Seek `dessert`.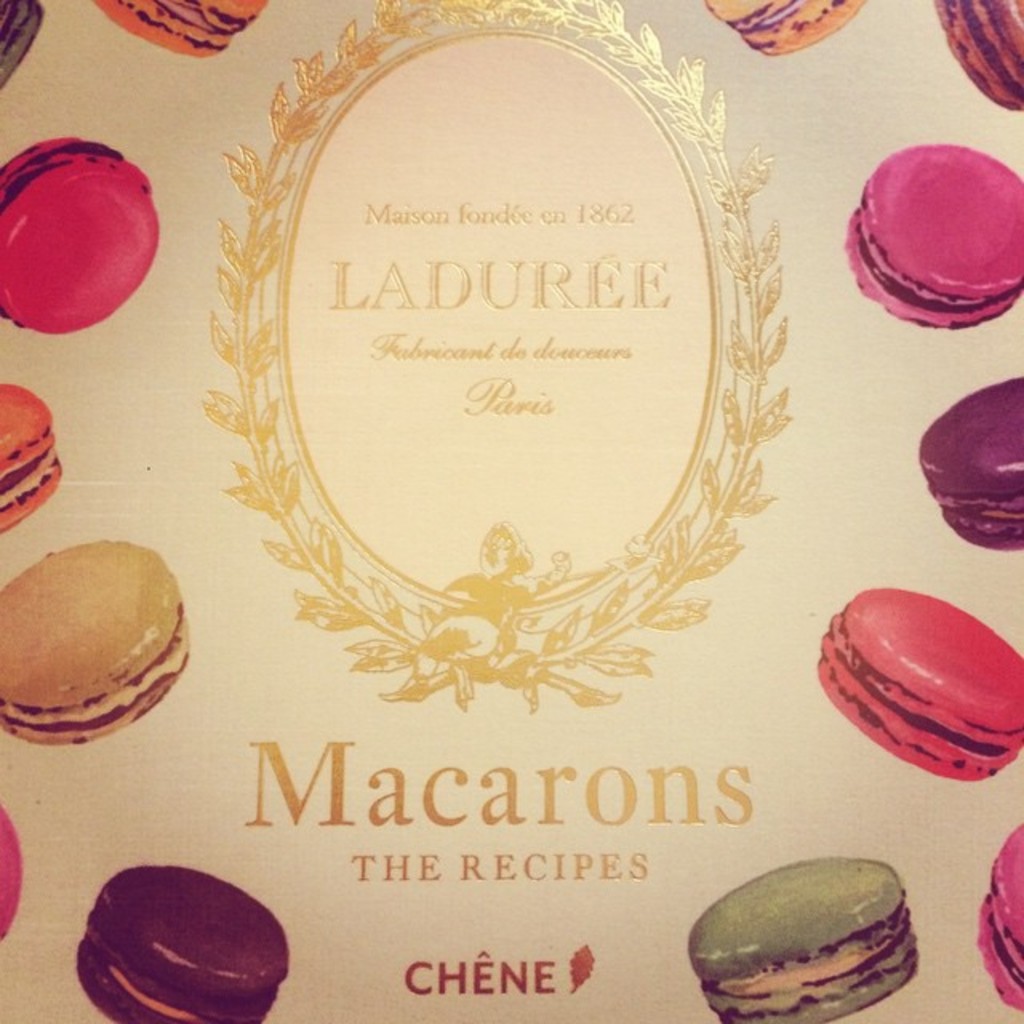
Rect(938, 0, 1022, 109).
